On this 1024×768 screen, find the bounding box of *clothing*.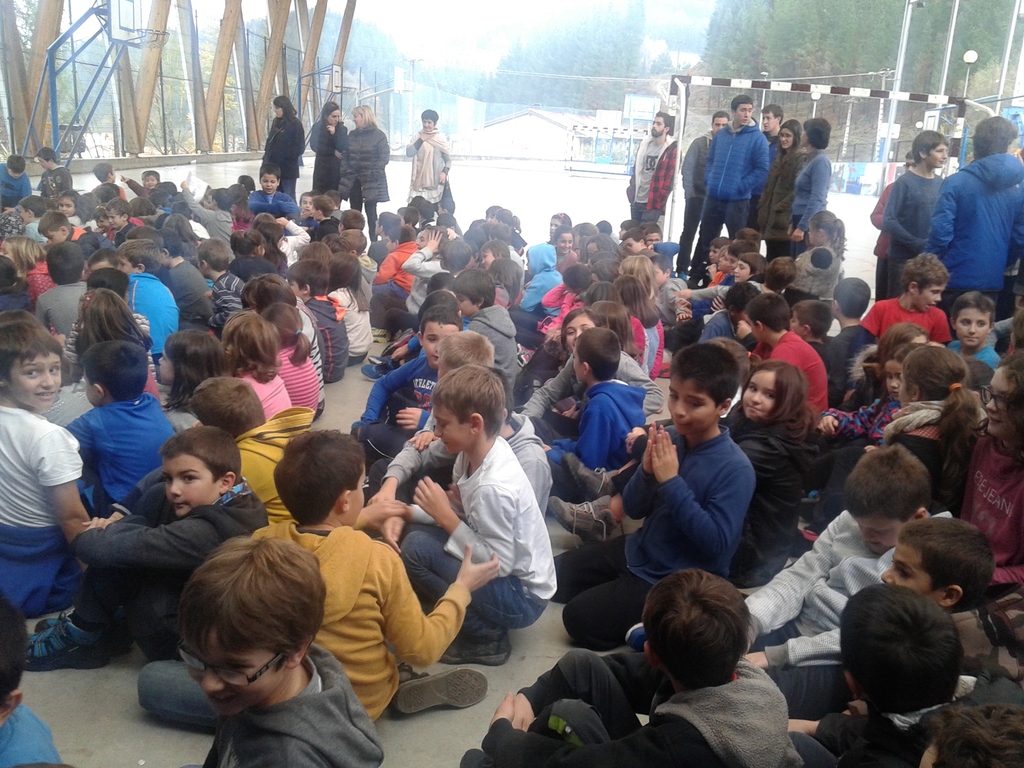
Bounding box: <bbox>415, 399, 562, 659</bbox>.
